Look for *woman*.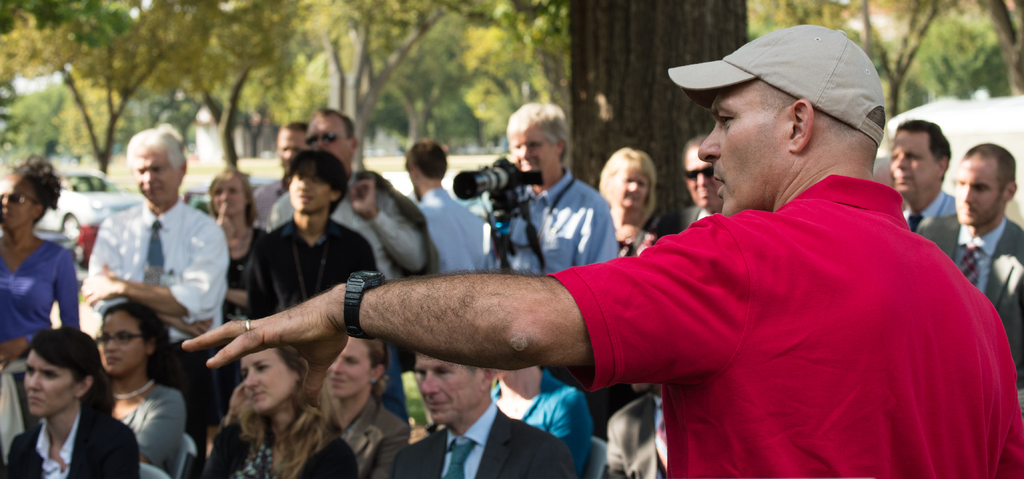
Found: Rect(194, 349, 356, 478).
